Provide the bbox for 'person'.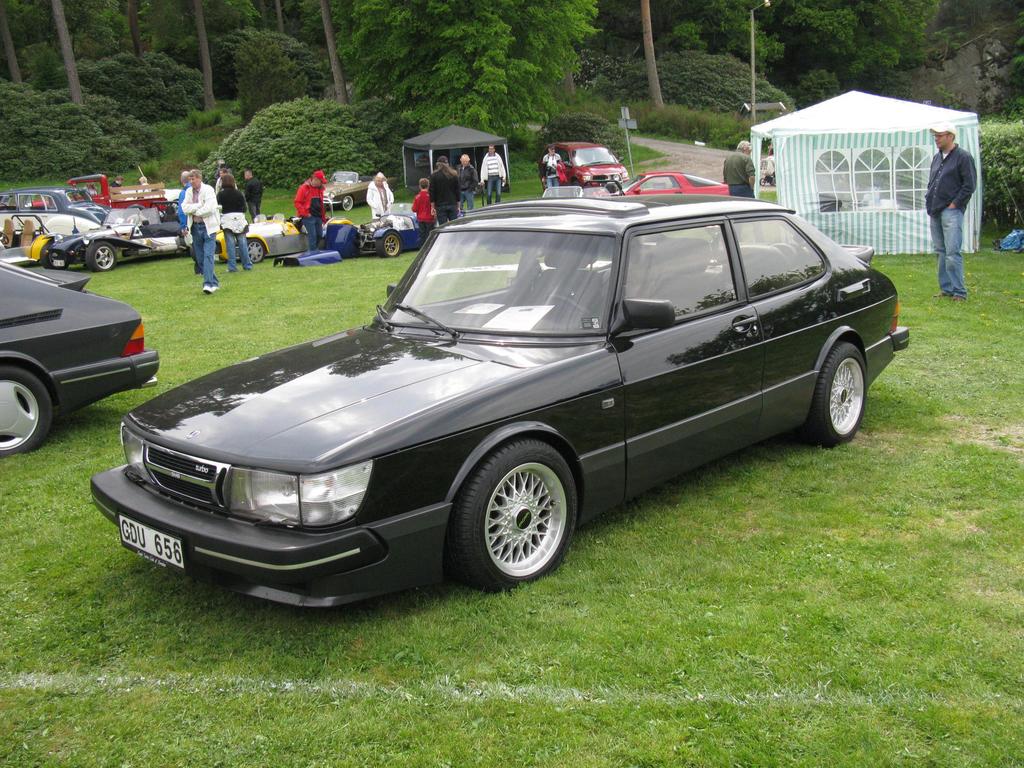
rect(412, 180, 440, 244).
